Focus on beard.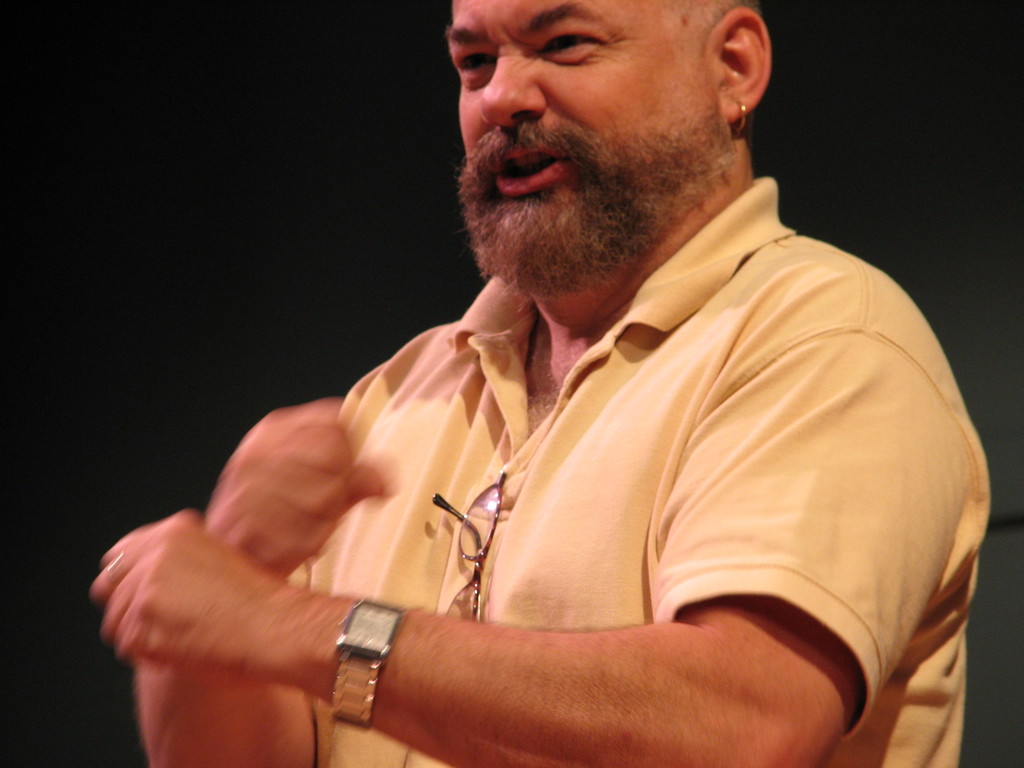
Focused at box=[463, 96, 741, 294].
